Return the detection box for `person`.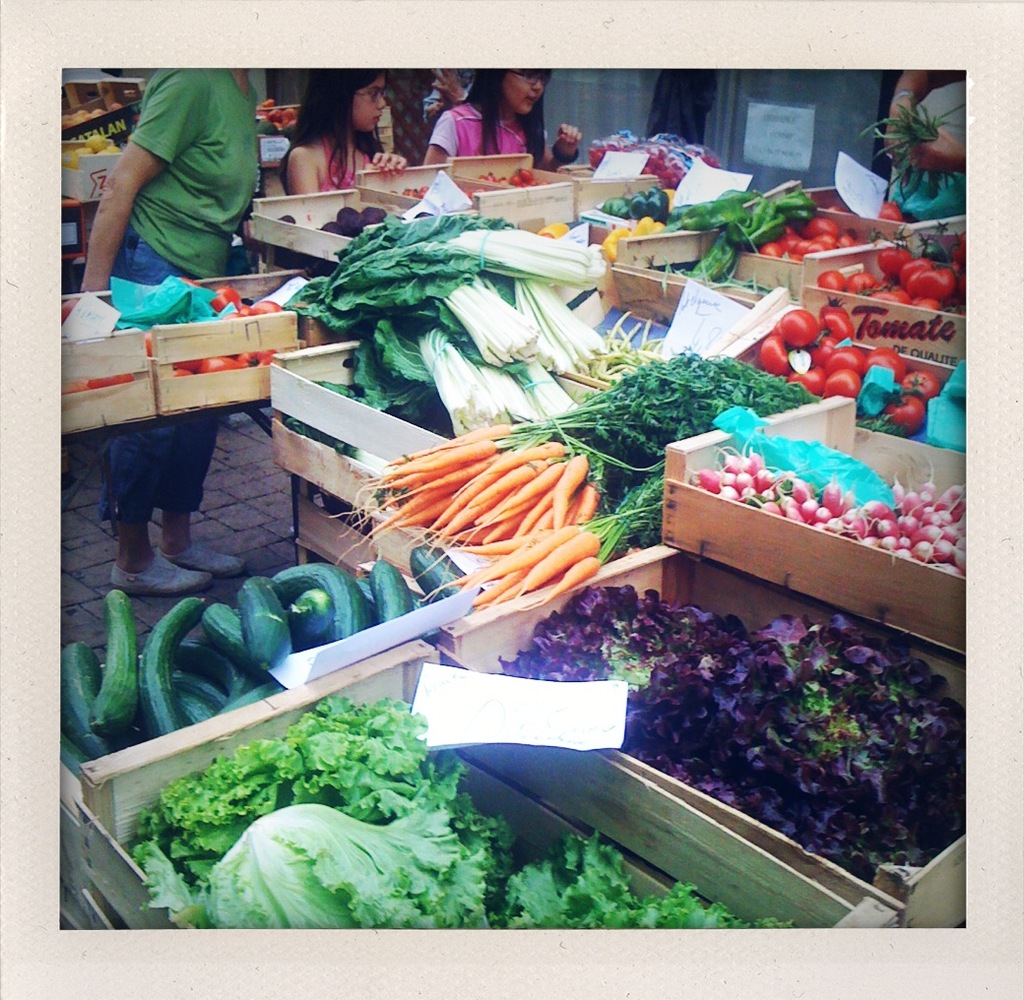
{"left": 72, "top": 63, "right": 255, "bottom": 588}.
